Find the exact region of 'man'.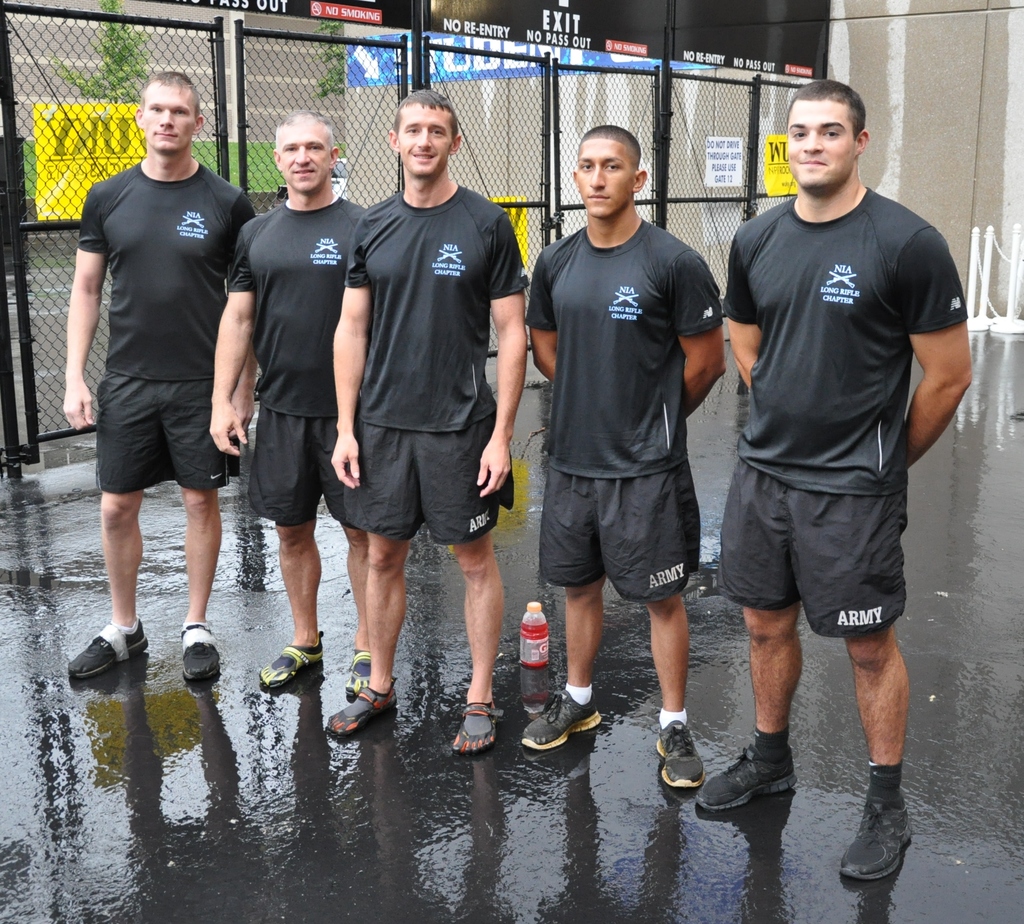
Exact region: x1=523 y1=125 x2=726 y2=788.
